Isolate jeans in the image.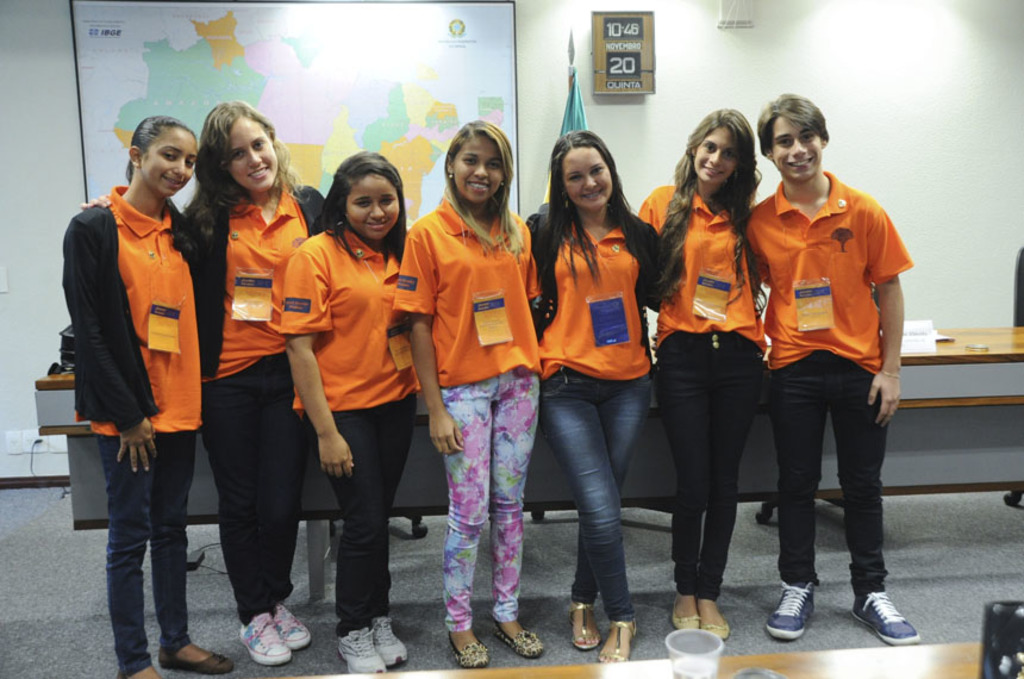
Isolated region: [x1=539, y1=365, x2=653, y2=618].
